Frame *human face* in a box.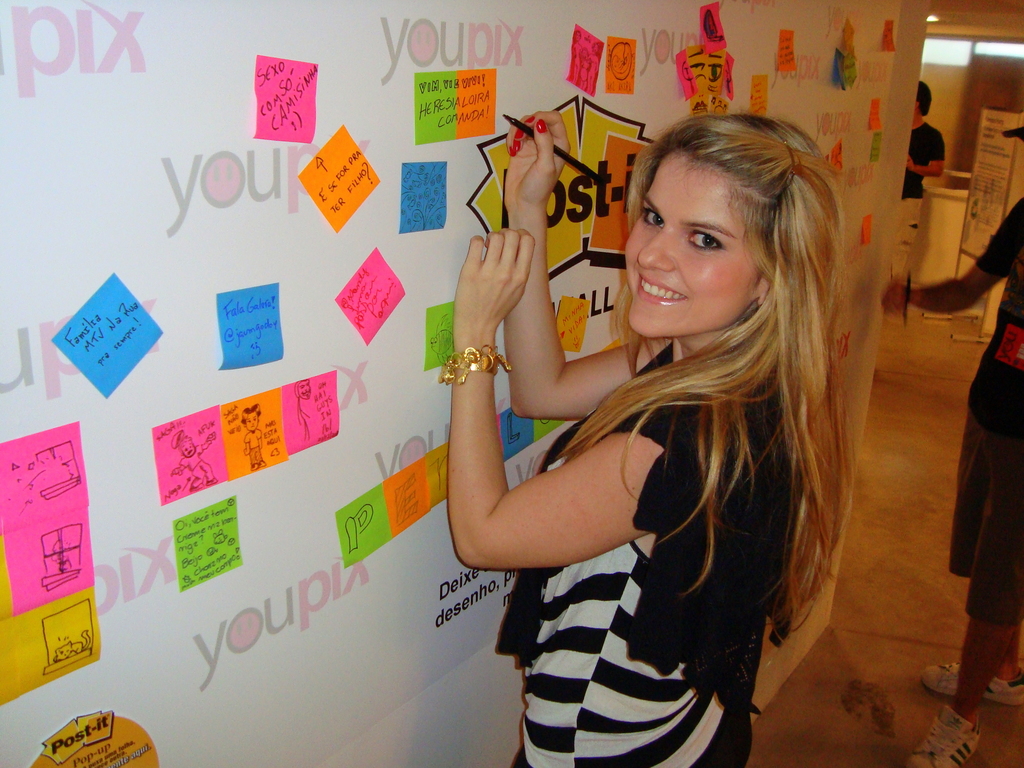
626/150/764/337.
